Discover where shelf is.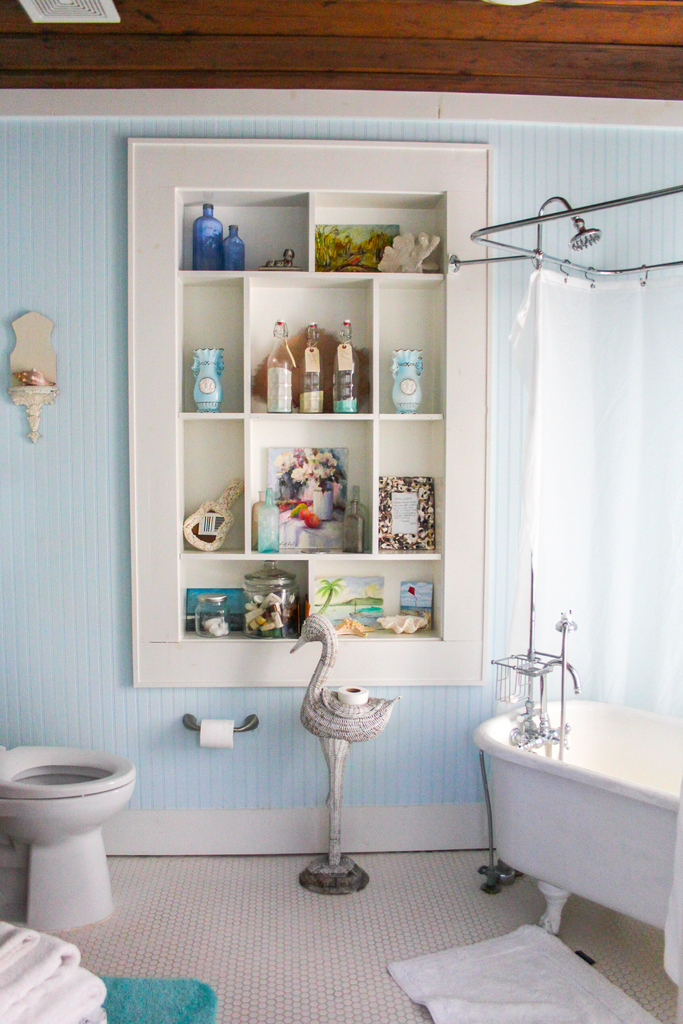
Discovered at select_region(181, 423, 245, 552).
